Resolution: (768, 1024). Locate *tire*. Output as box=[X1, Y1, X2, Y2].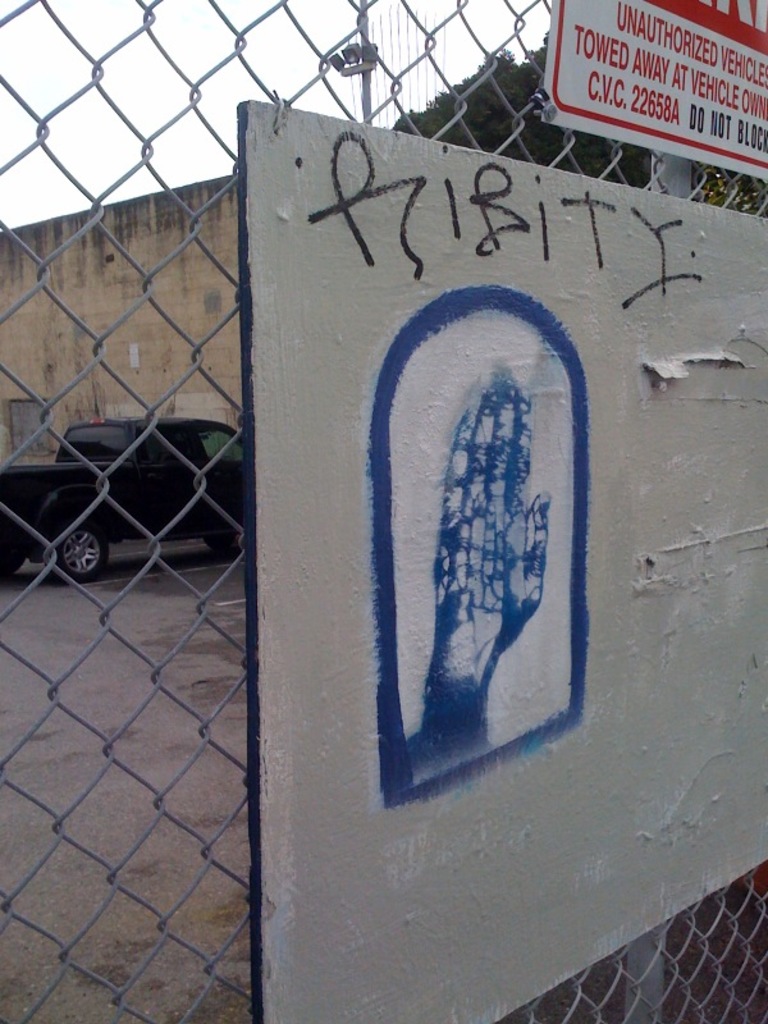
box=[45, 518, 114, 582].
